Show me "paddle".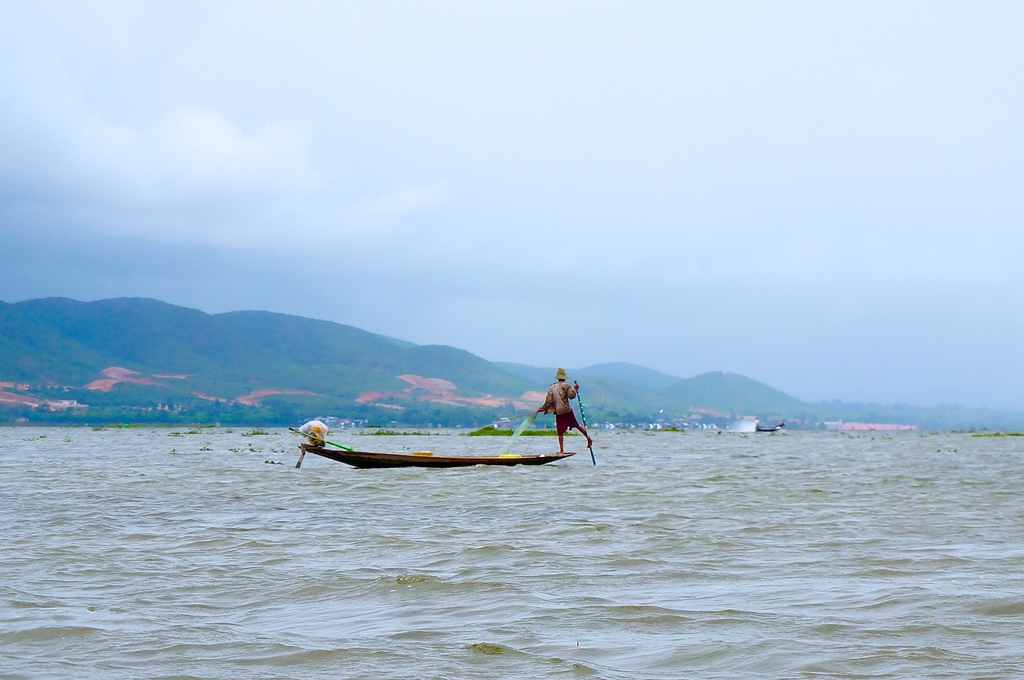
"paddle" is here: 289 426 355 454.
